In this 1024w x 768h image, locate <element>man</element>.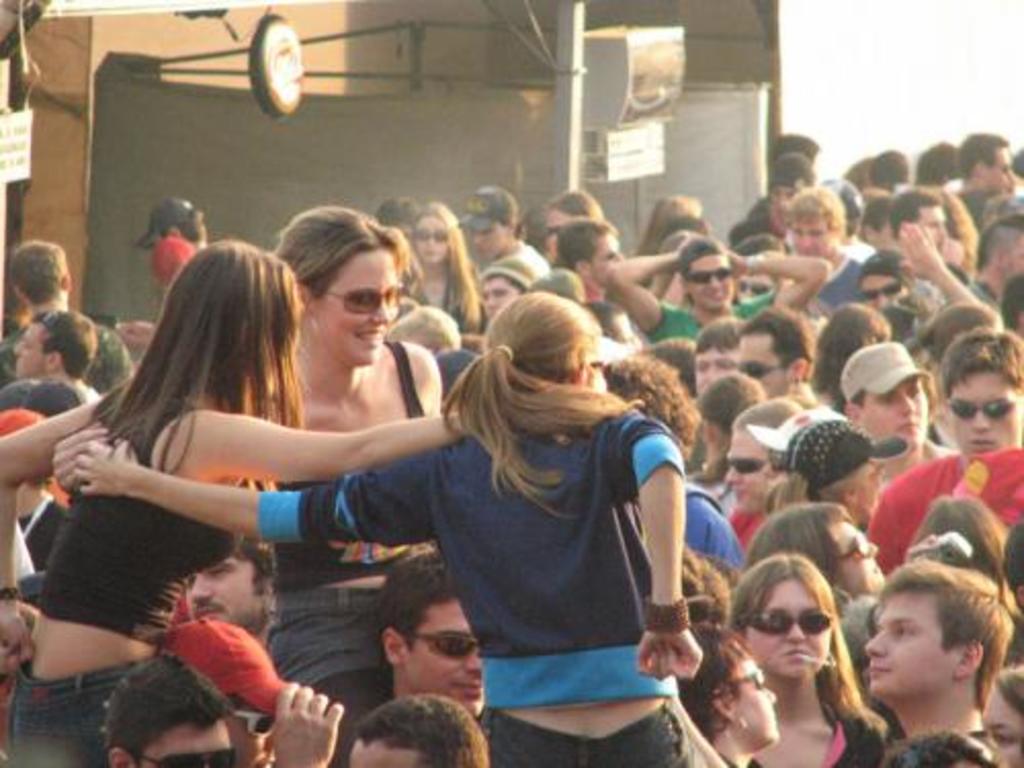
Bounding box: bbox=(182, 530, 276, 649).
